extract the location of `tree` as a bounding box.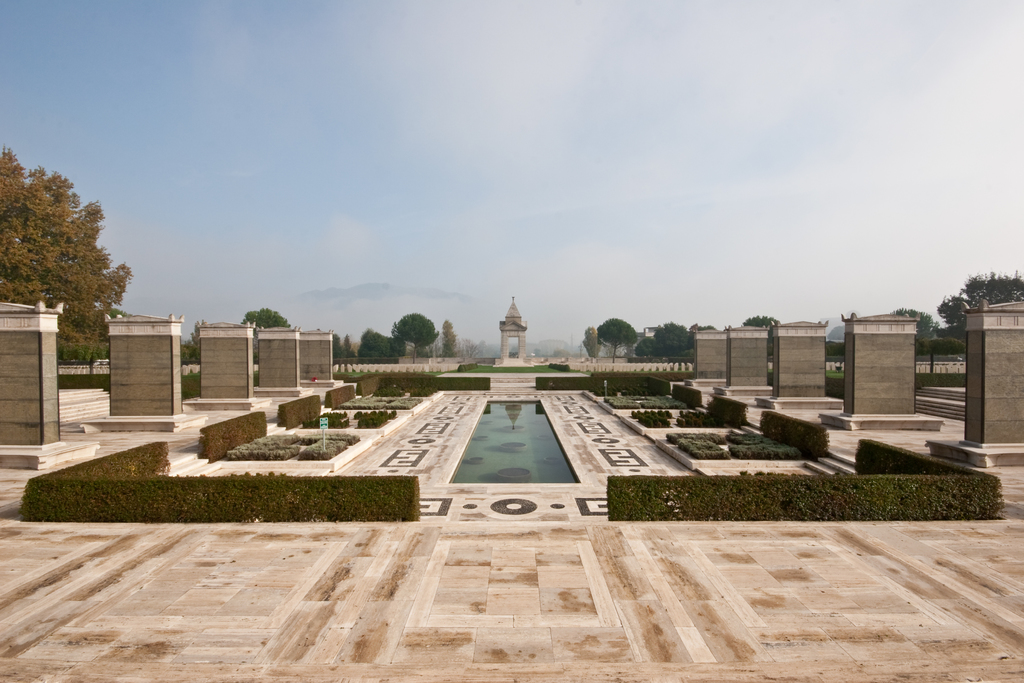
245:302:296:366.
